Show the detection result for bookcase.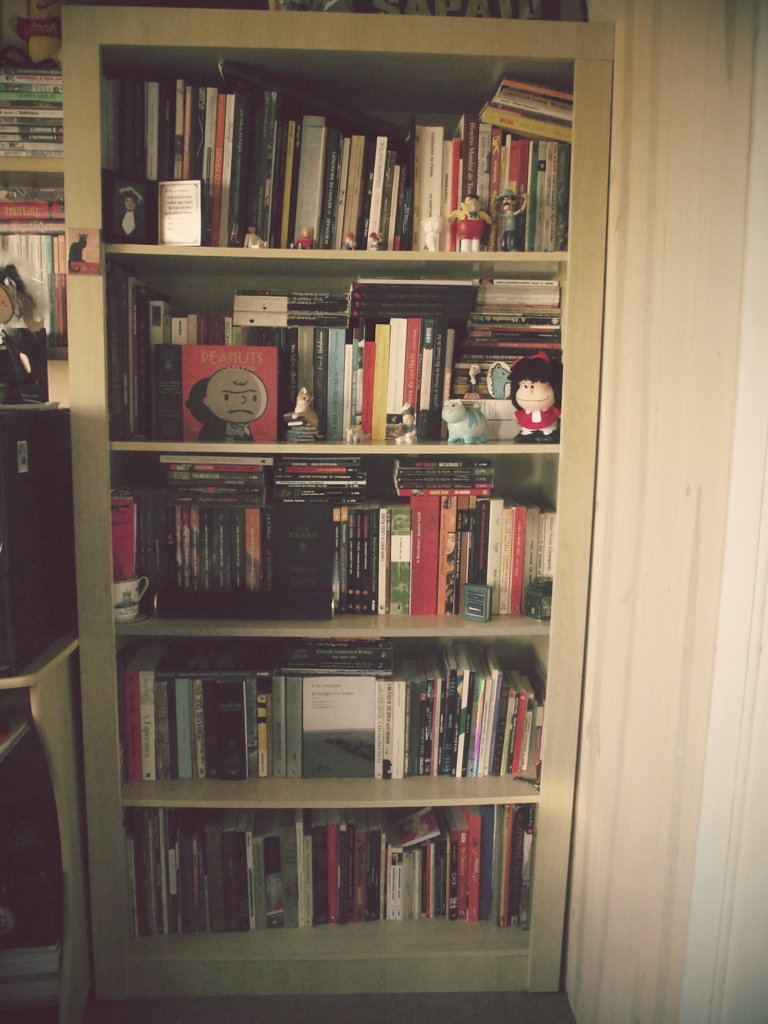
[60,0,606,1002].
